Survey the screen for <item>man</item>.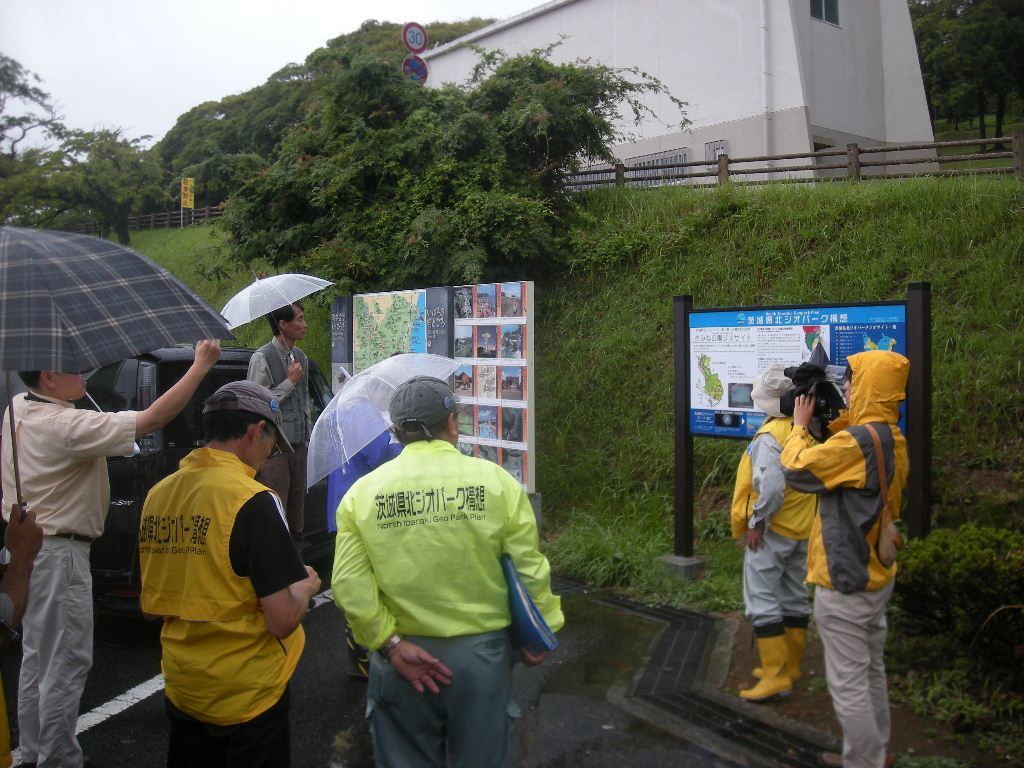
Survey found: [331, 378, 561, 767].
